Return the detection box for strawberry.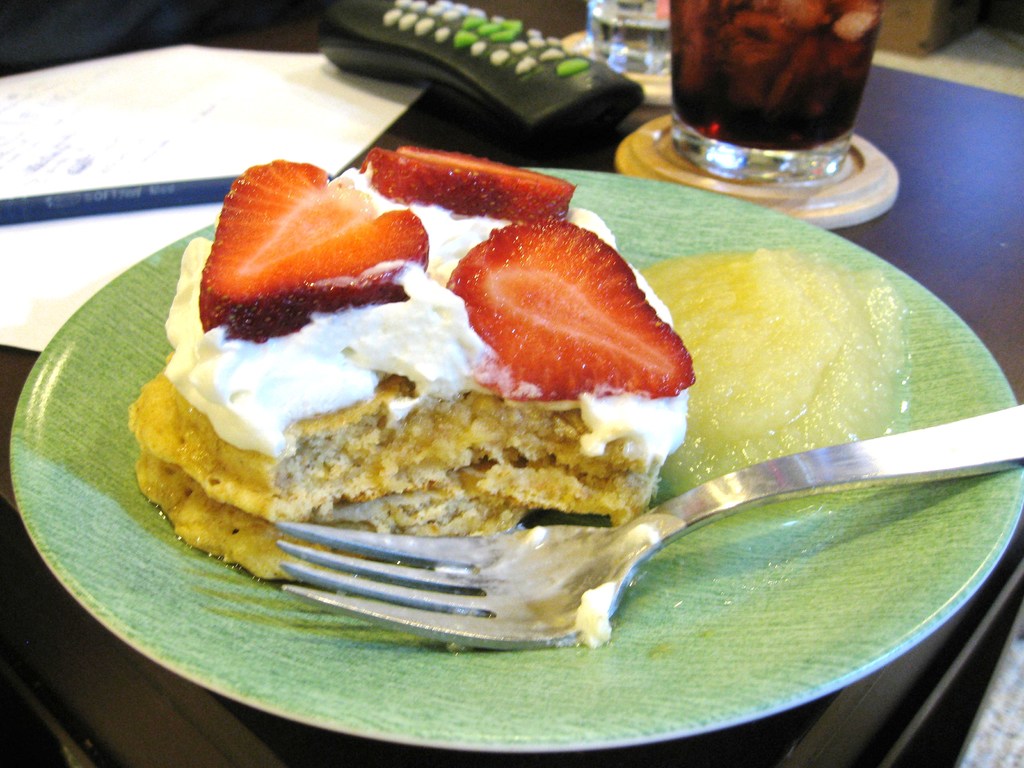
detection(360, 142, 581, 211).
